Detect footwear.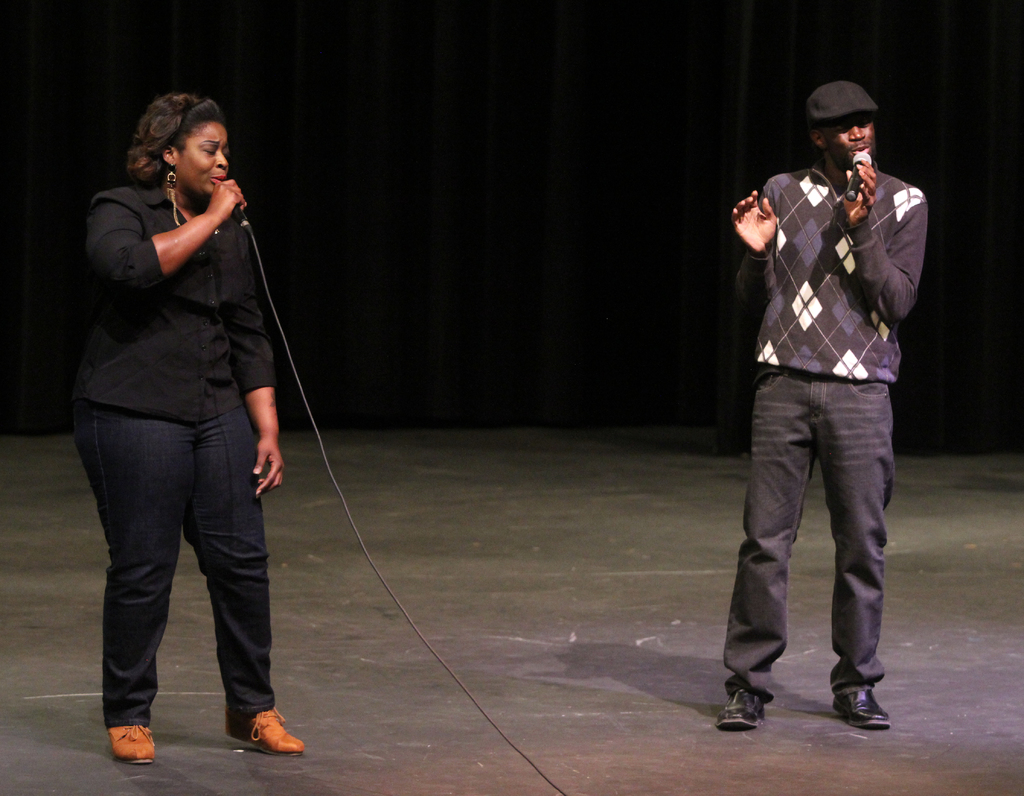
Detected at locate(102, 724, 155, 768).
